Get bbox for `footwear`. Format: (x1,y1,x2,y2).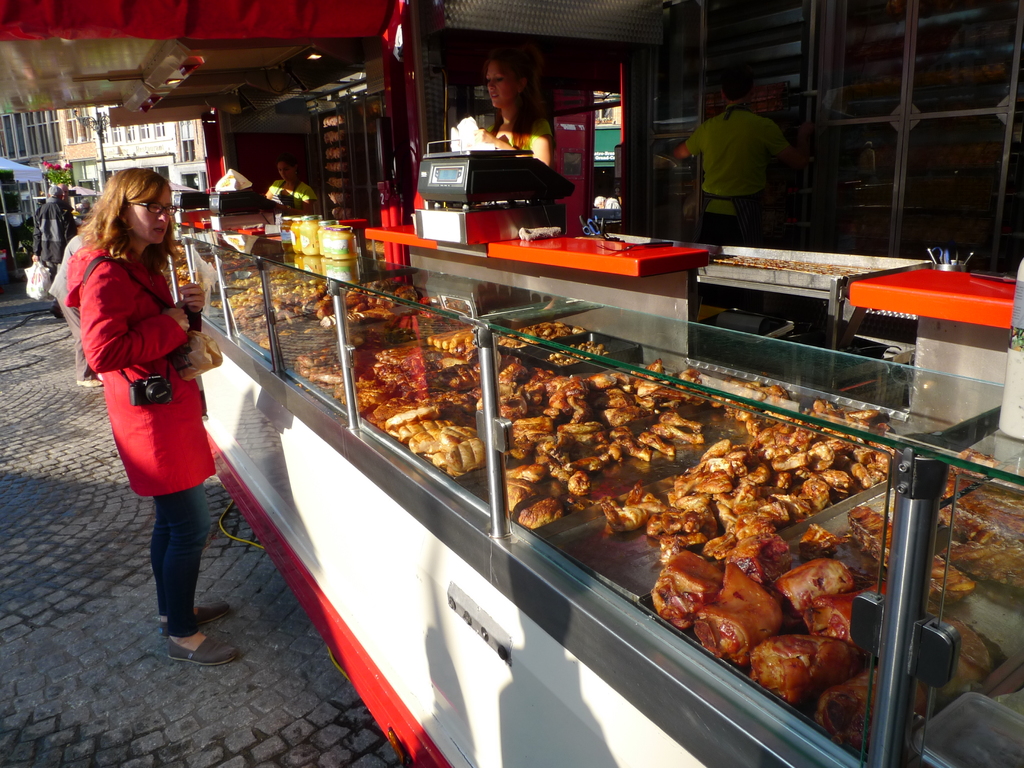
(76,376,104,390).
